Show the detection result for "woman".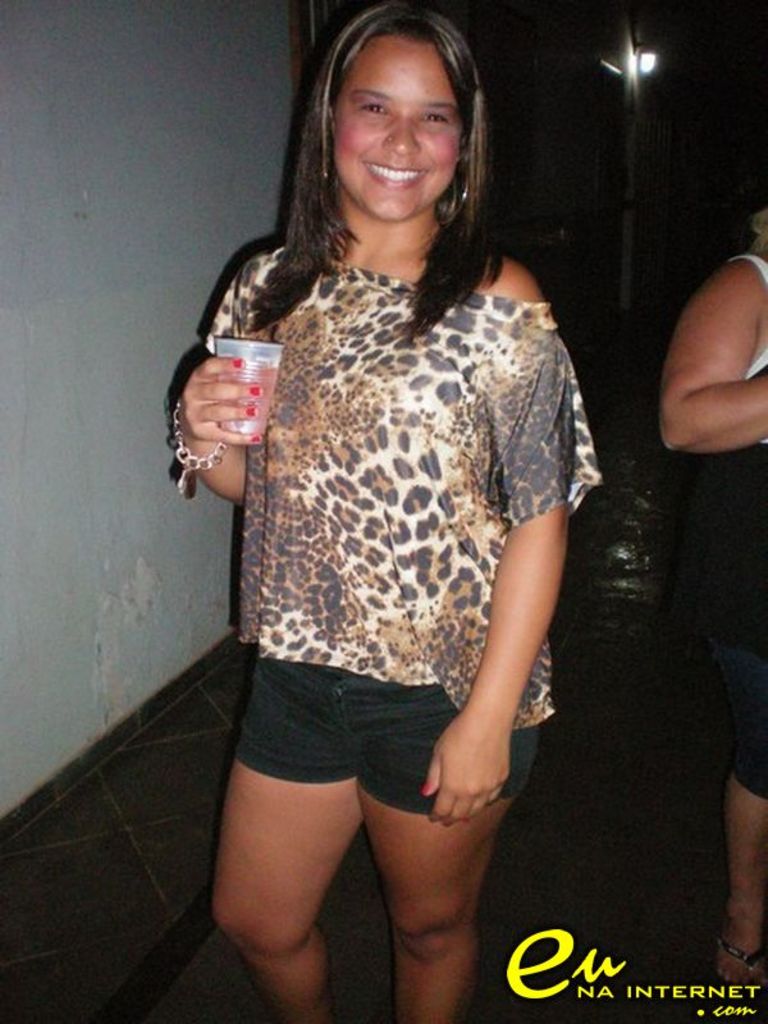
(145,0,626,1023).
